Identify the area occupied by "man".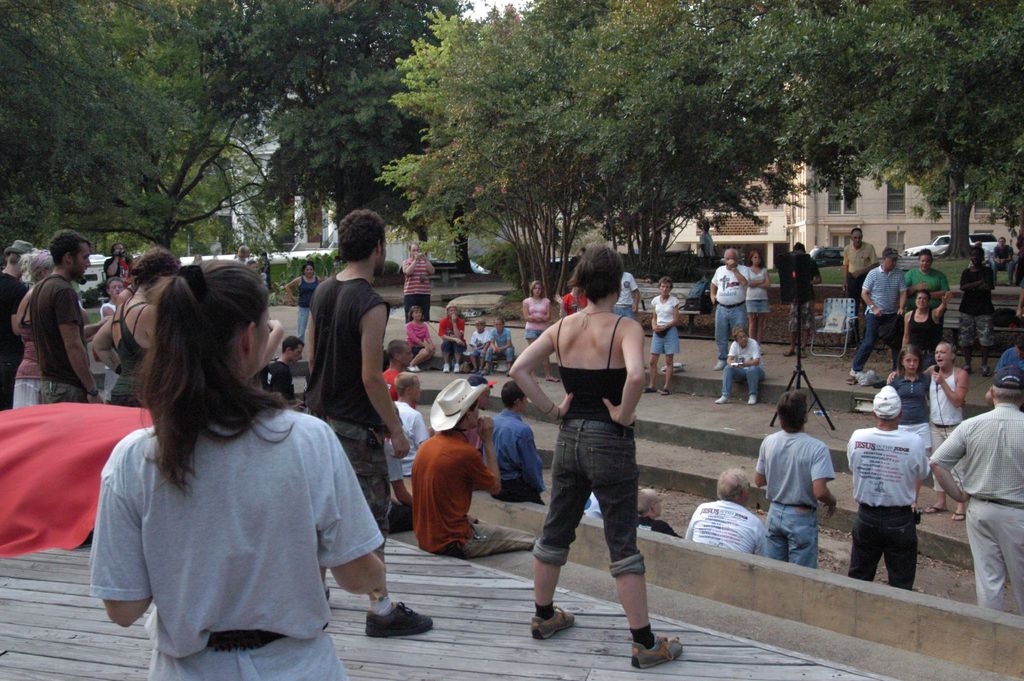
Area: (744,388,840,577).
